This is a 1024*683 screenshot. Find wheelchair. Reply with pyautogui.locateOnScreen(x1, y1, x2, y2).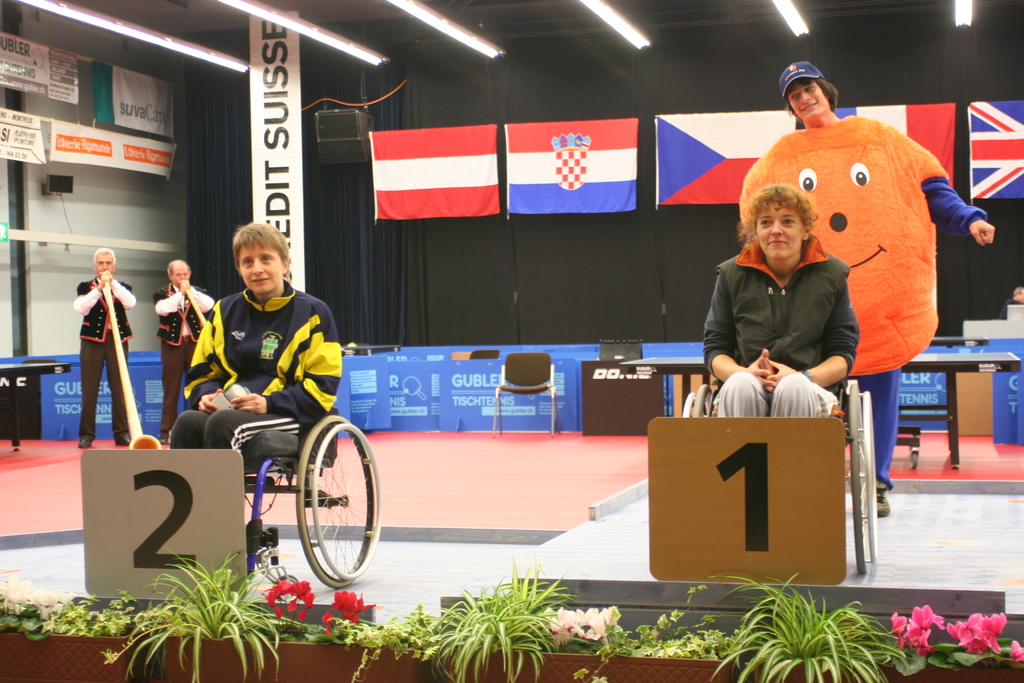
pyautogui.locateOnScreen(682, 373, 877, 579).
